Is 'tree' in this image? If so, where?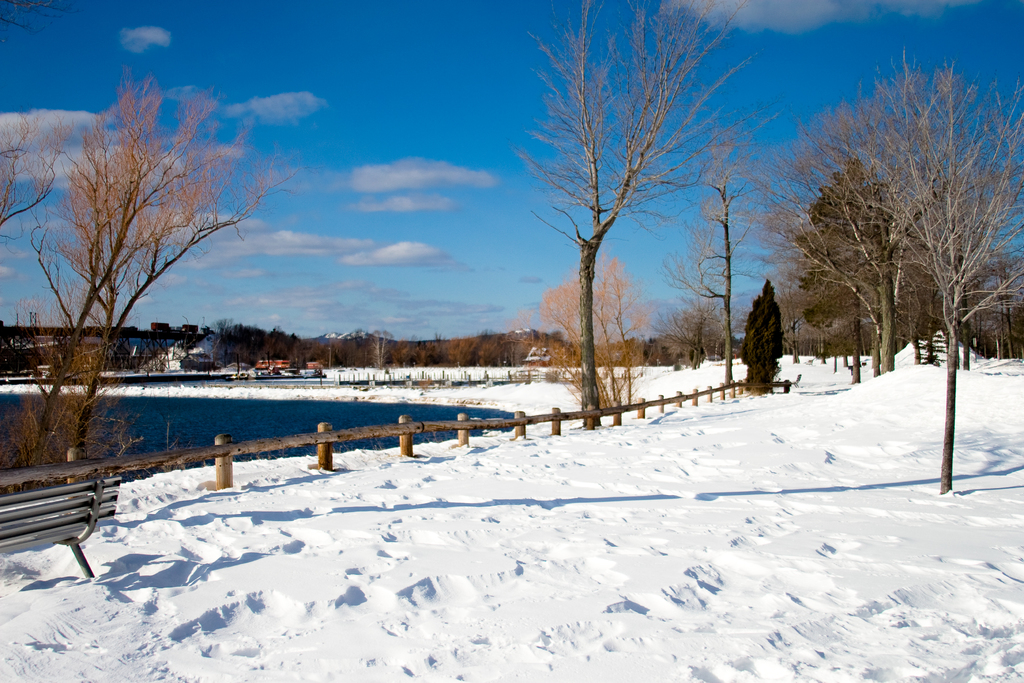
Yes, at l=740, t=271, r=787, b=394.
